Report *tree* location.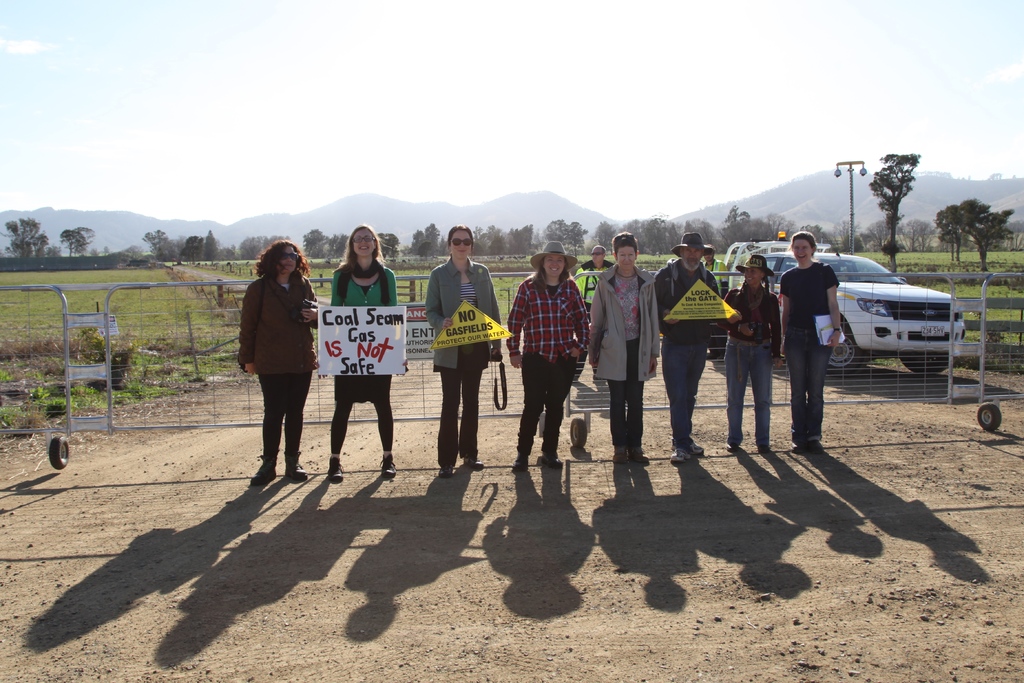
Report: l=372, t=226, r=402, b=263.
